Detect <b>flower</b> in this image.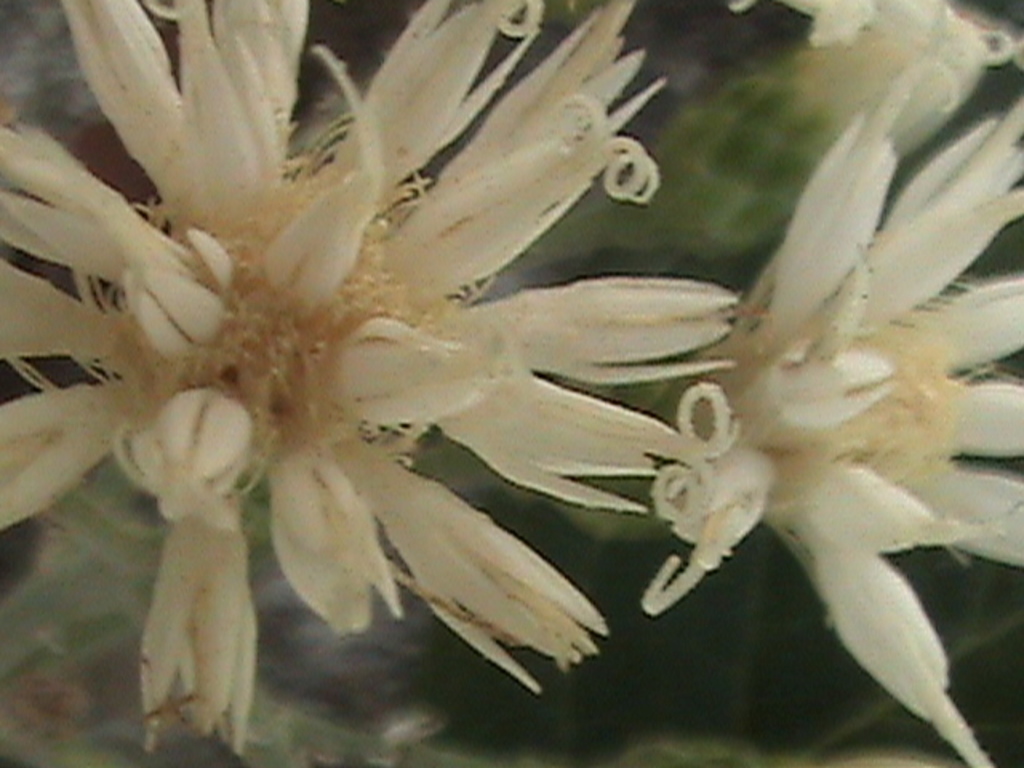
Detection: left=0, top=0, right=758, bottom=758.
